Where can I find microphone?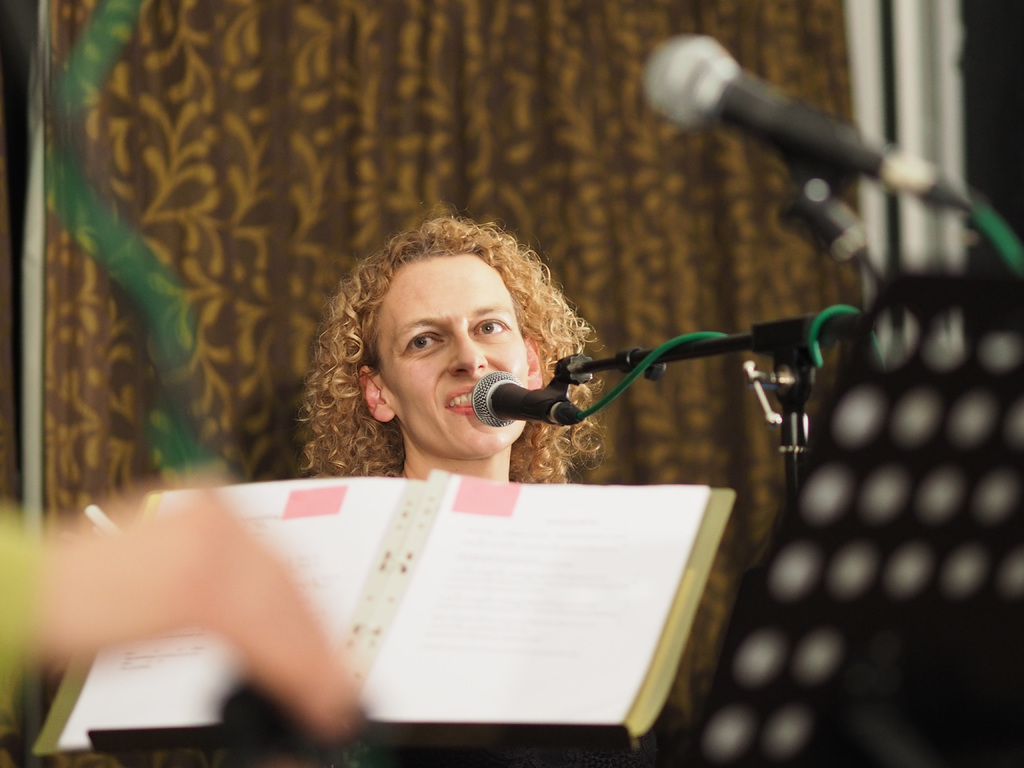
You can find it at (left=457, top=373, right=576, bottom=447).
